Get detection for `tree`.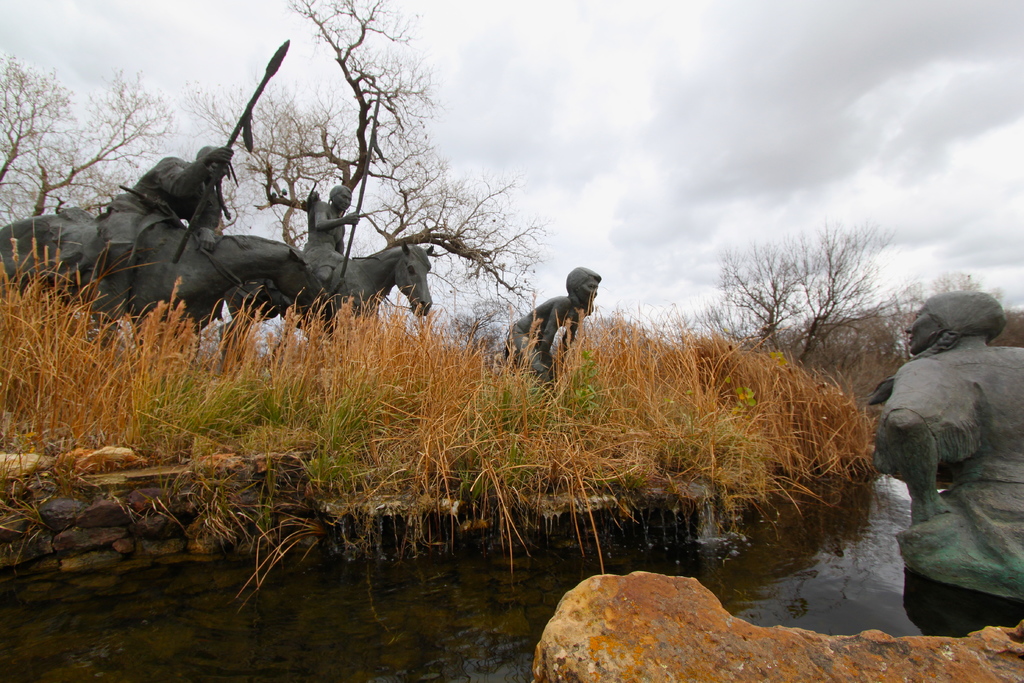
Detection: box=[182, 0, 552, 335].
